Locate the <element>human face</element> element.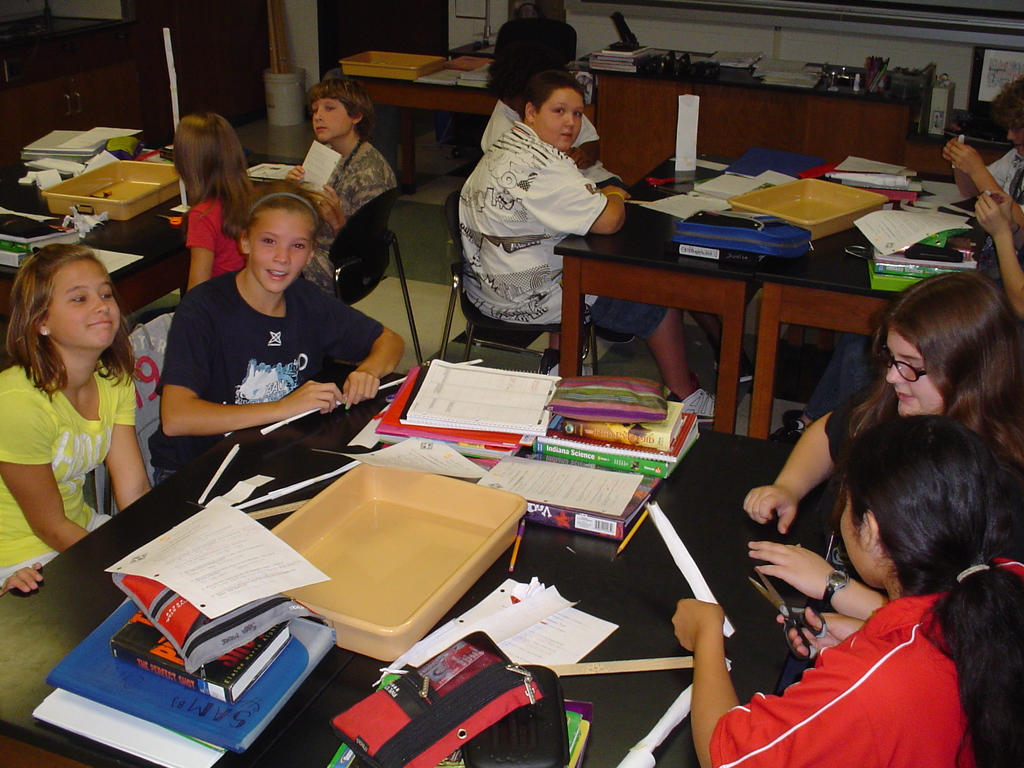
Element bbox: (246,205,317,291).
